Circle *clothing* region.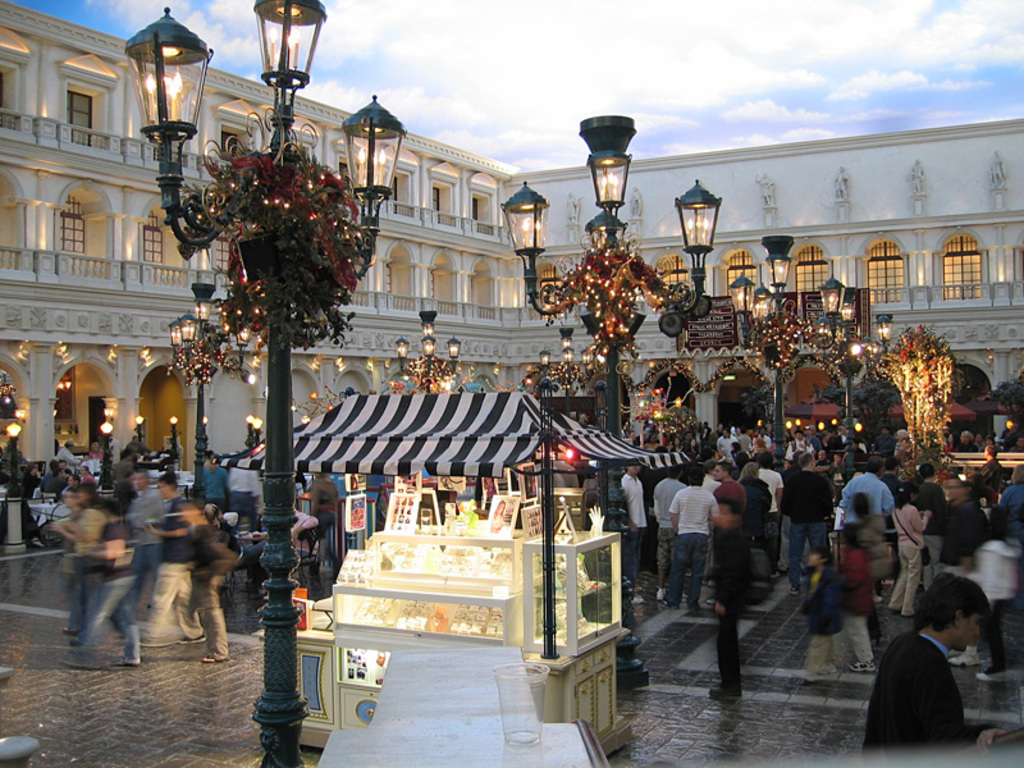
Region: region(713, 526, 750, 689).
